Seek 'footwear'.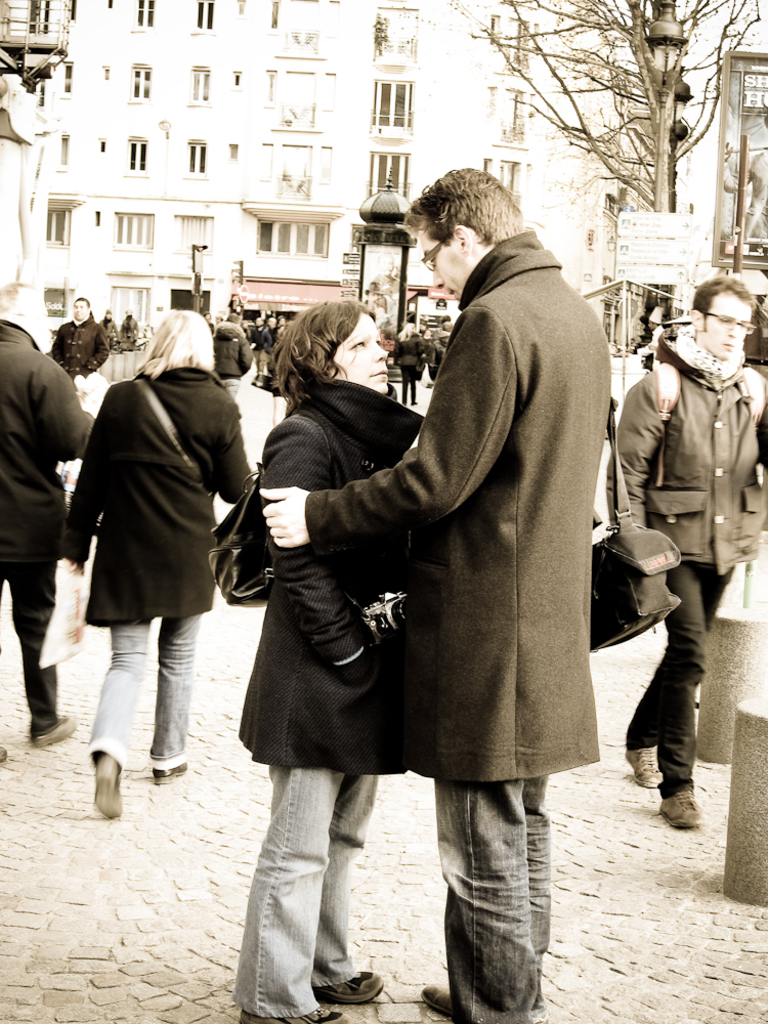
[left=421, top=981, right=454, bottom=1023].
